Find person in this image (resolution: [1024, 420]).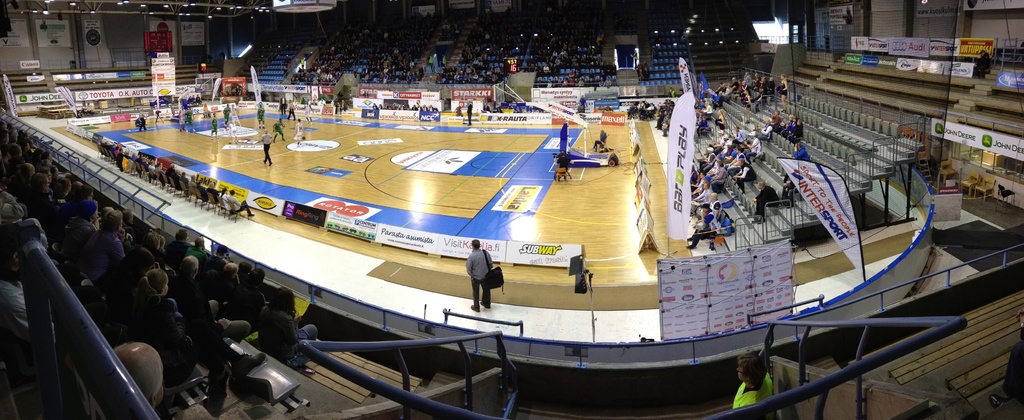
{"x1": 175, "y1": 257, "x2": 218, "y2": 319}.
